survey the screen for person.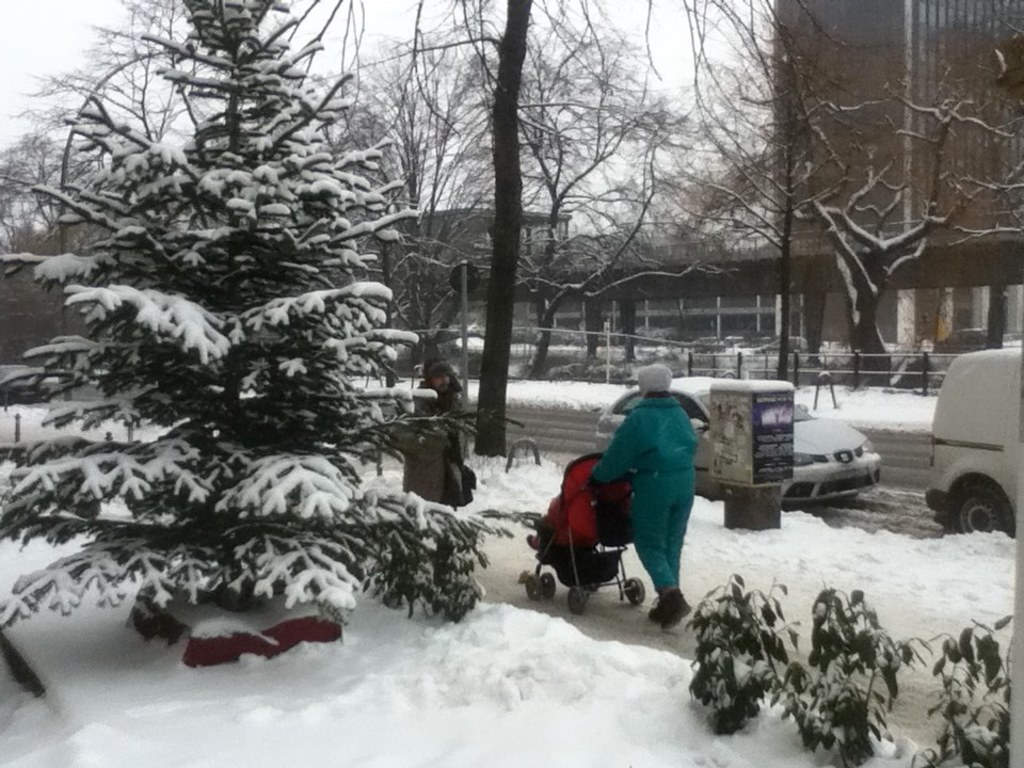
Survey found: x1=590 y1=365 x2=699 y2=638.
